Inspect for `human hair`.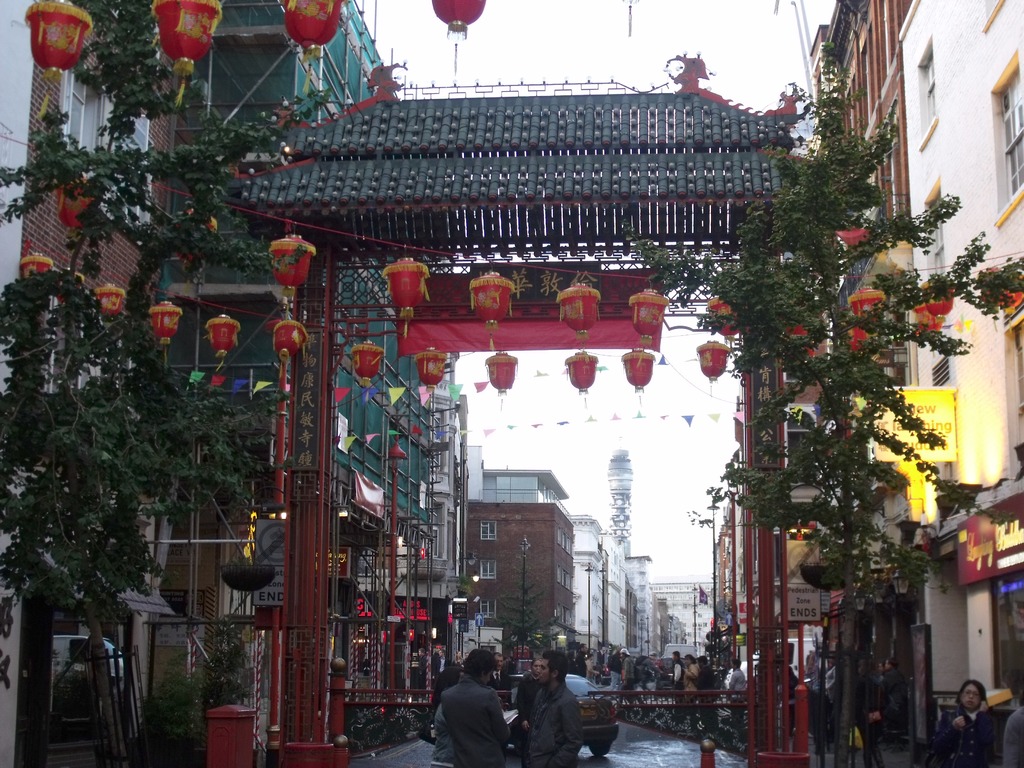
Inspection: x1=460, y1=644, x2=500, y2=678.
